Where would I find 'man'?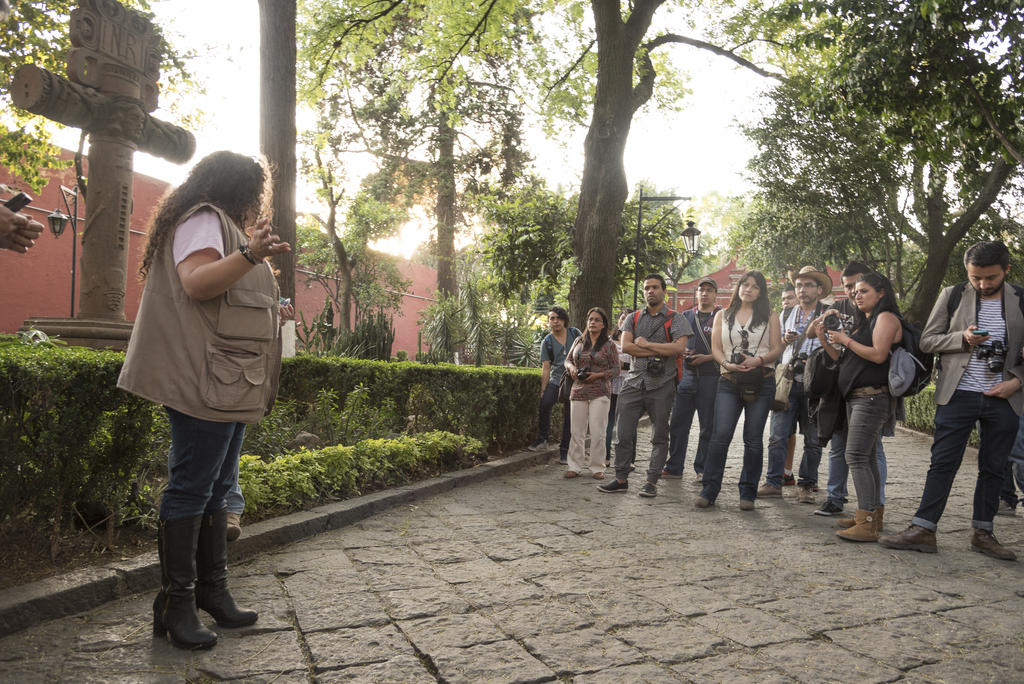
At <bbox>777, 283, 801, 487</bbox>.
